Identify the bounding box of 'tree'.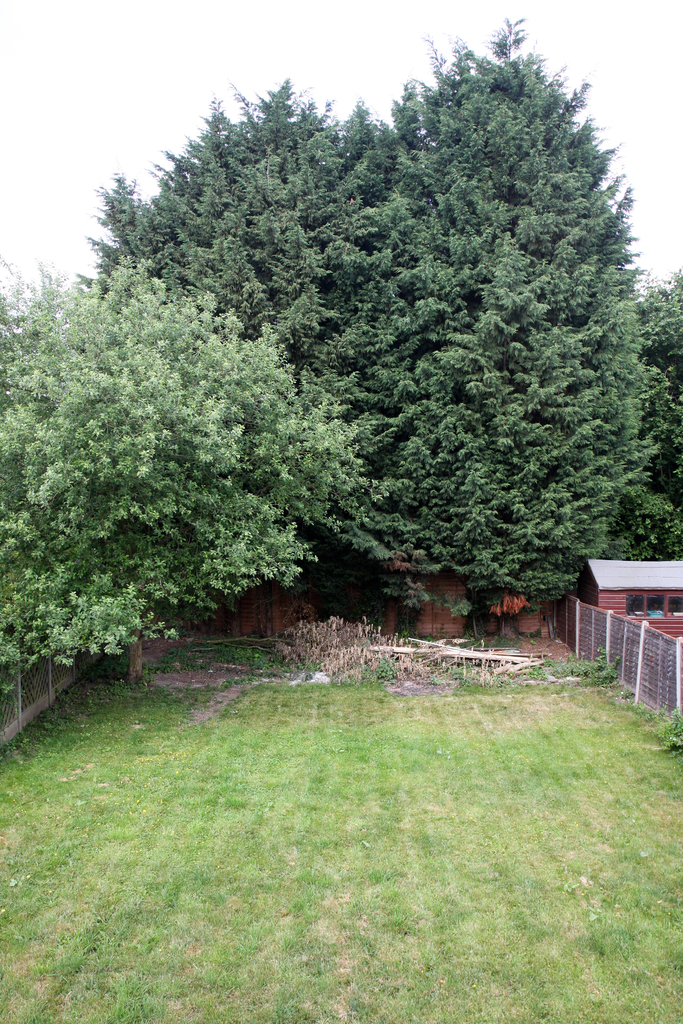
15, 191, 294, 728.
